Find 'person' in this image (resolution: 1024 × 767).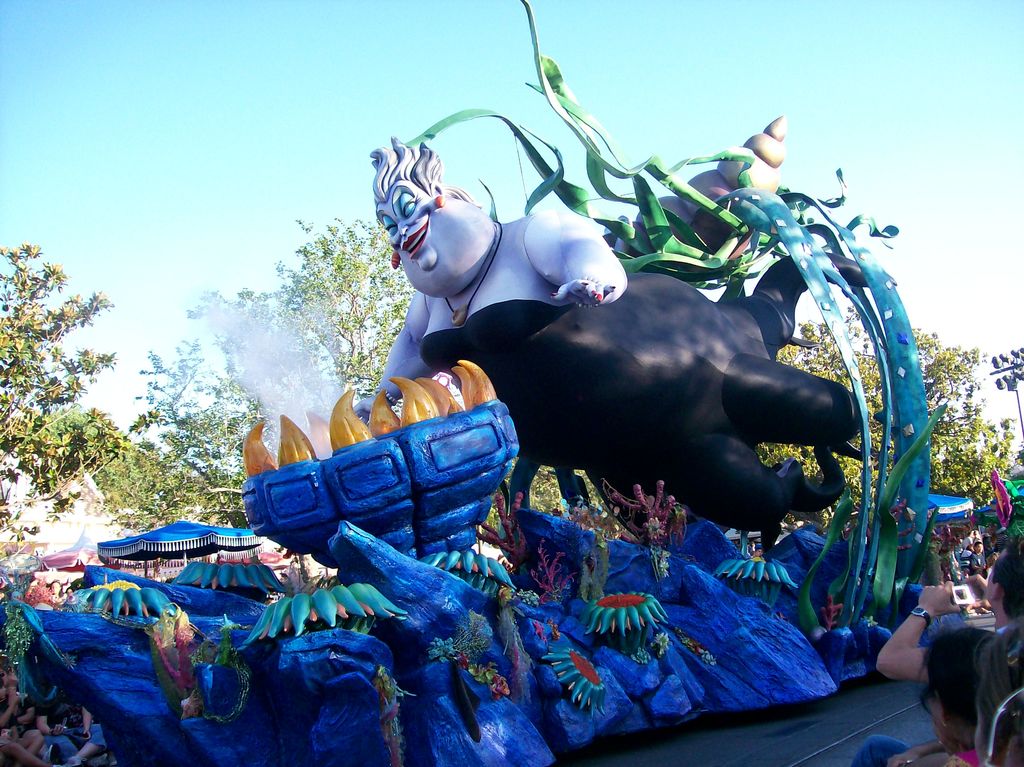
<region>876, 628, 1009, 766</region>.
